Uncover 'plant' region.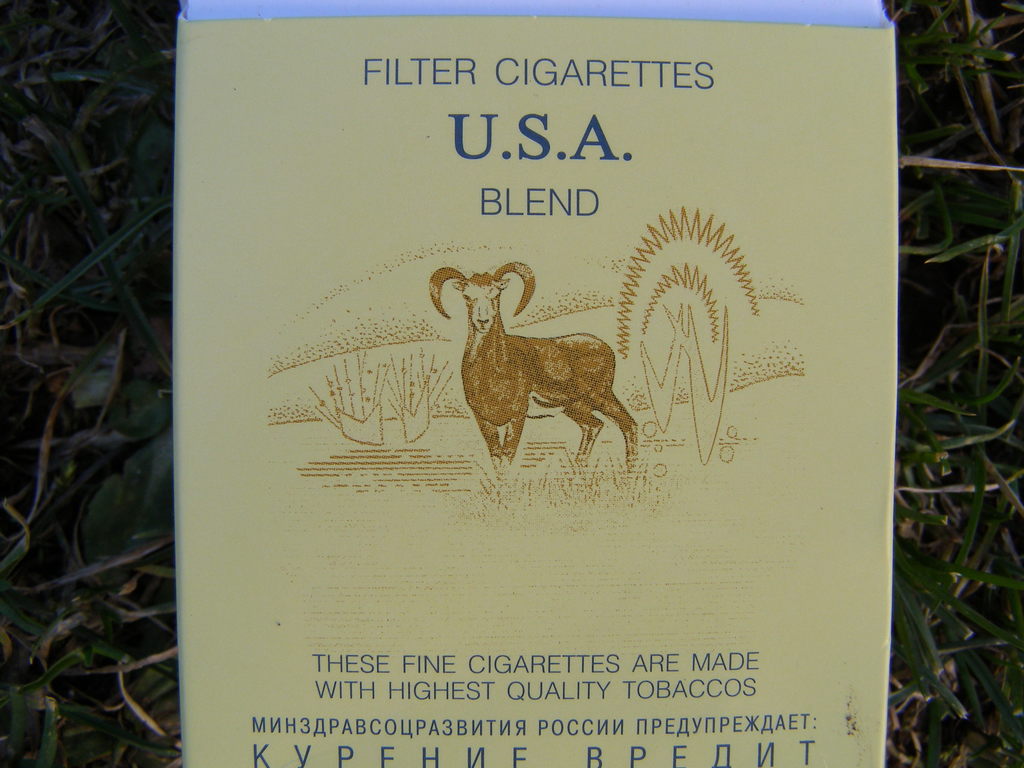
Uncovered: Rect(310, 340, 385, 444).
